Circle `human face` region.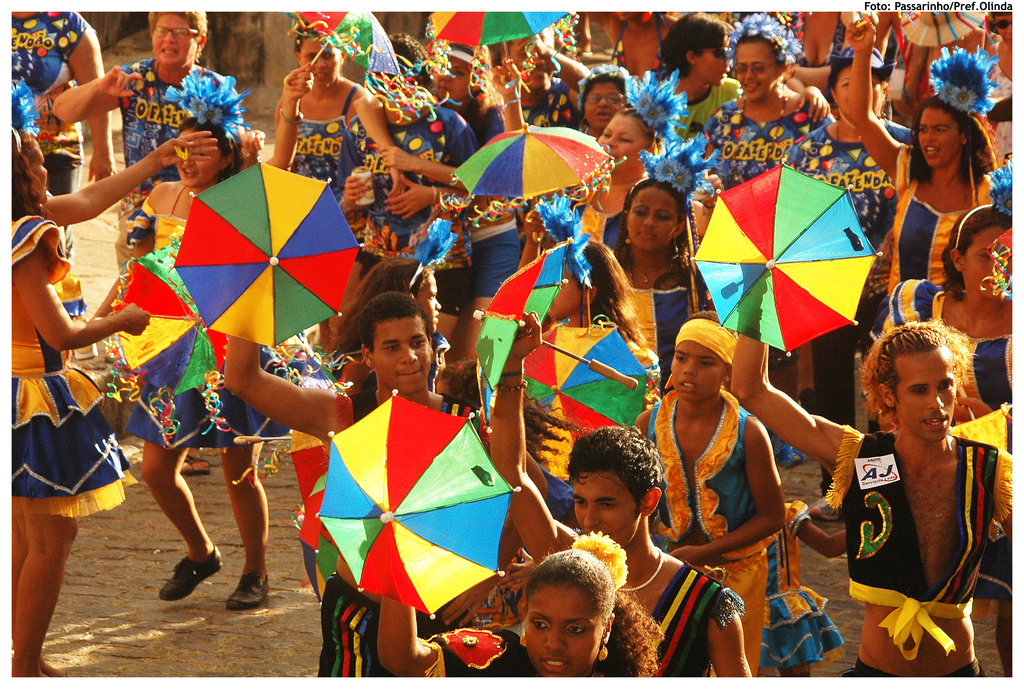
Region: 626, 179, 680, 255.
